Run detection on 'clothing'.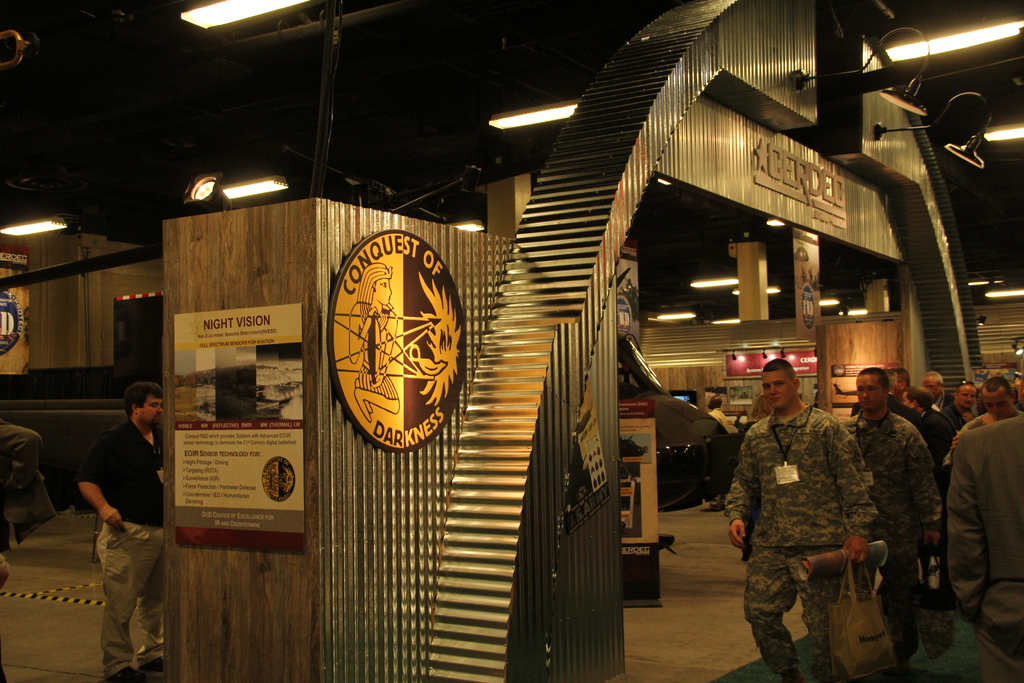
Result: box(707, 406, 737, 430).
